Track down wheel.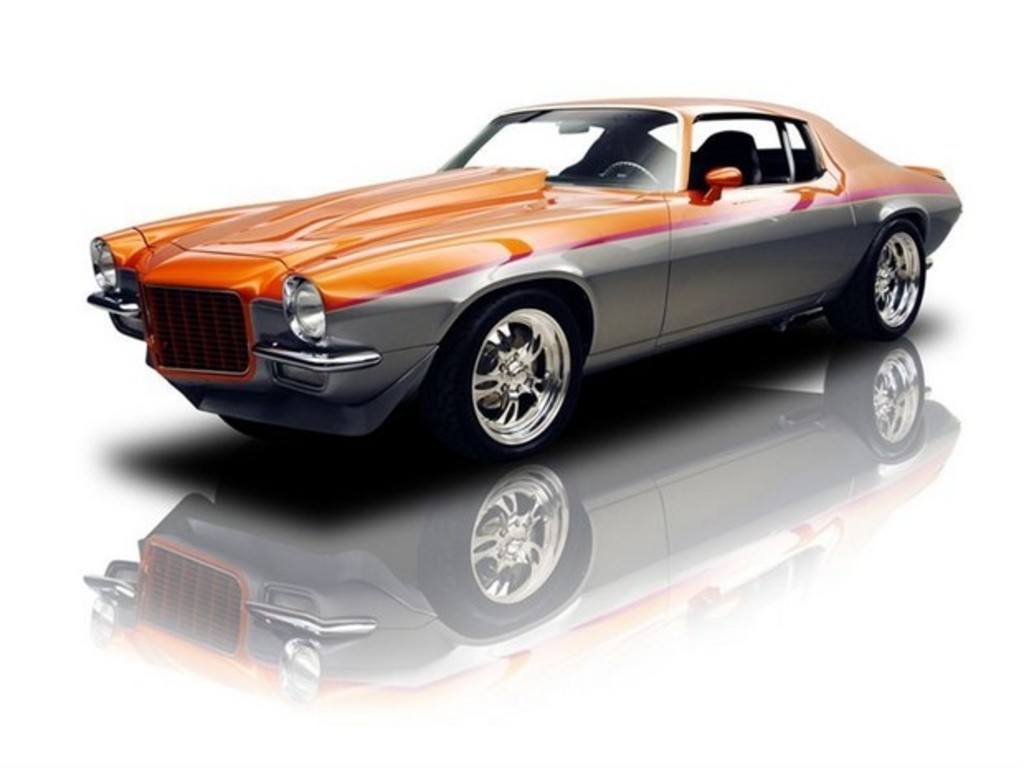
Tracked to [603,159,669,187].
